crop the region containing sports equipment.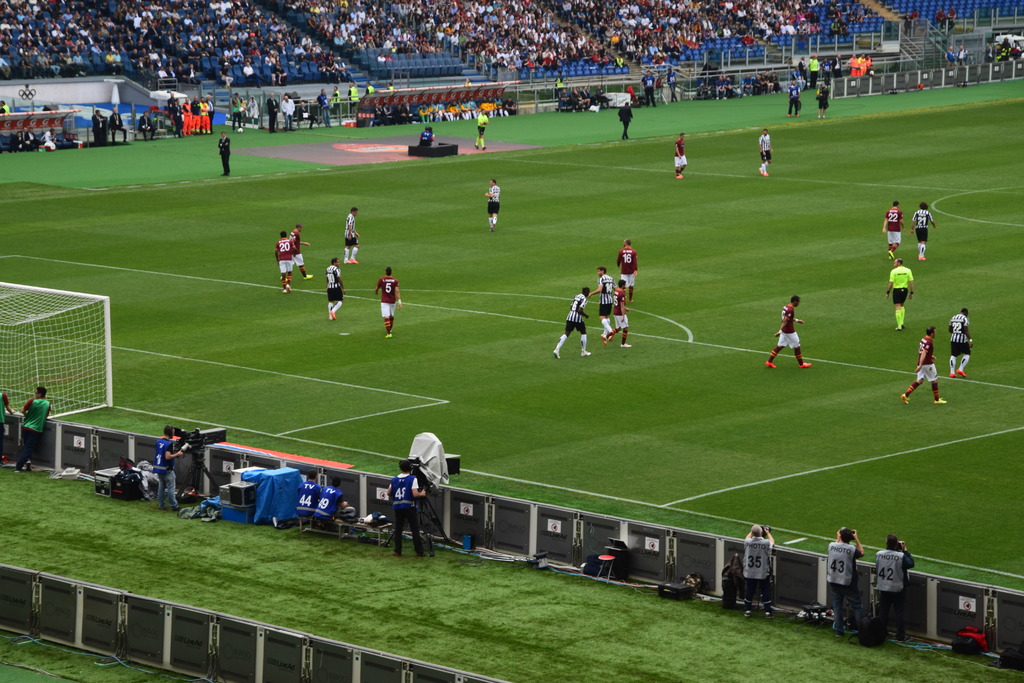
Crop region: box=[278, 281, 294, 298].
